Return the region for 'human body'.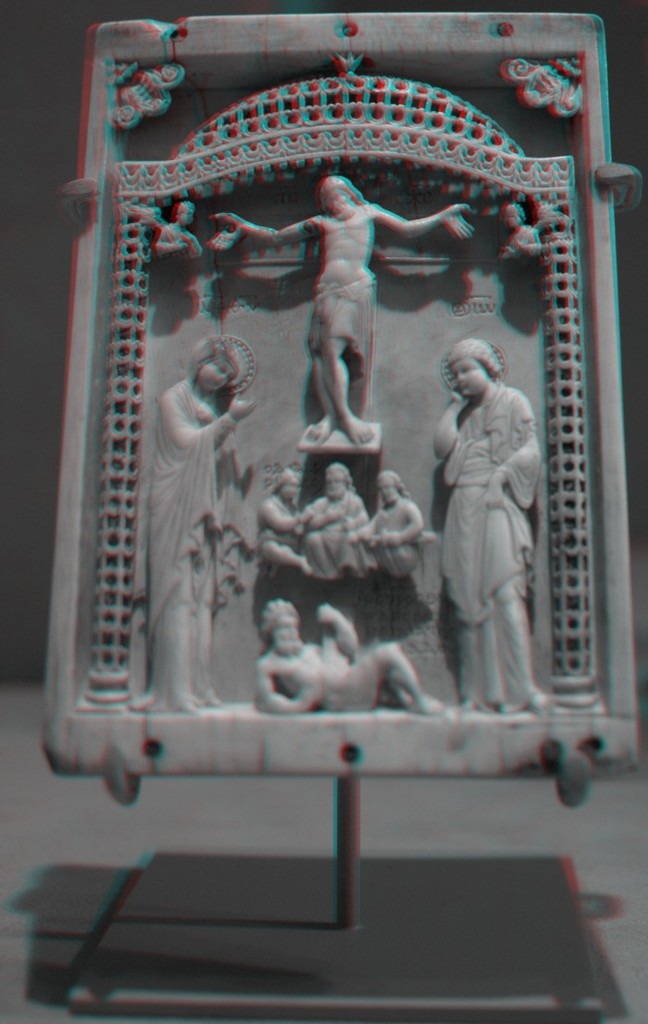
pyautogui.locateOnScreen(306, 498, 368, 580).
